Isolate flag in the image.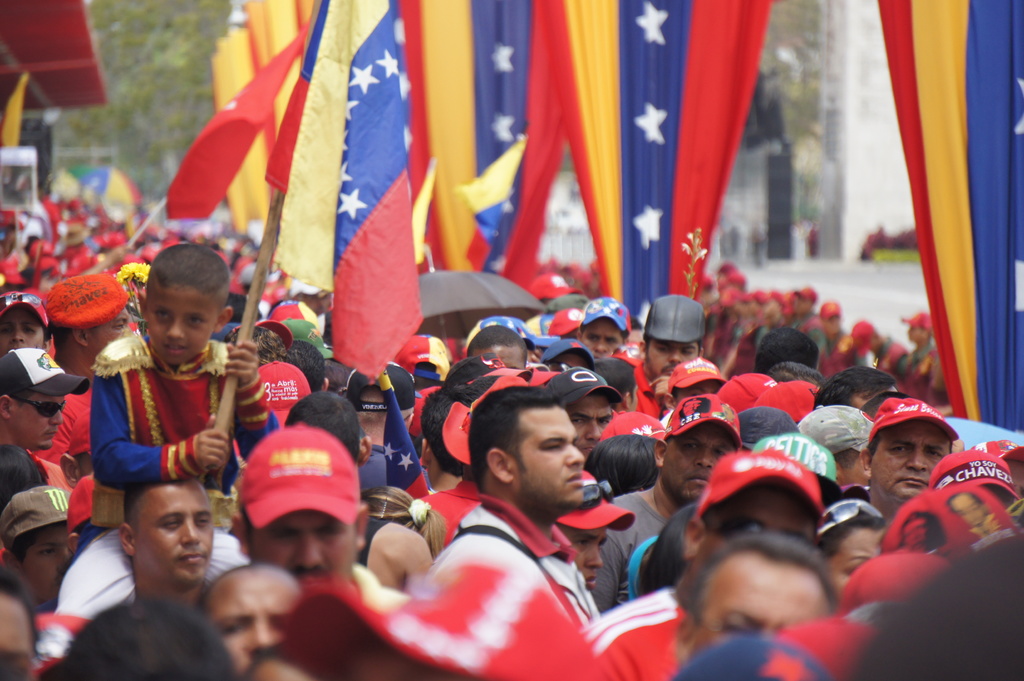
Isolated region: {"left": 264, "top": 0, "right": 423, "bottom": 388}.
